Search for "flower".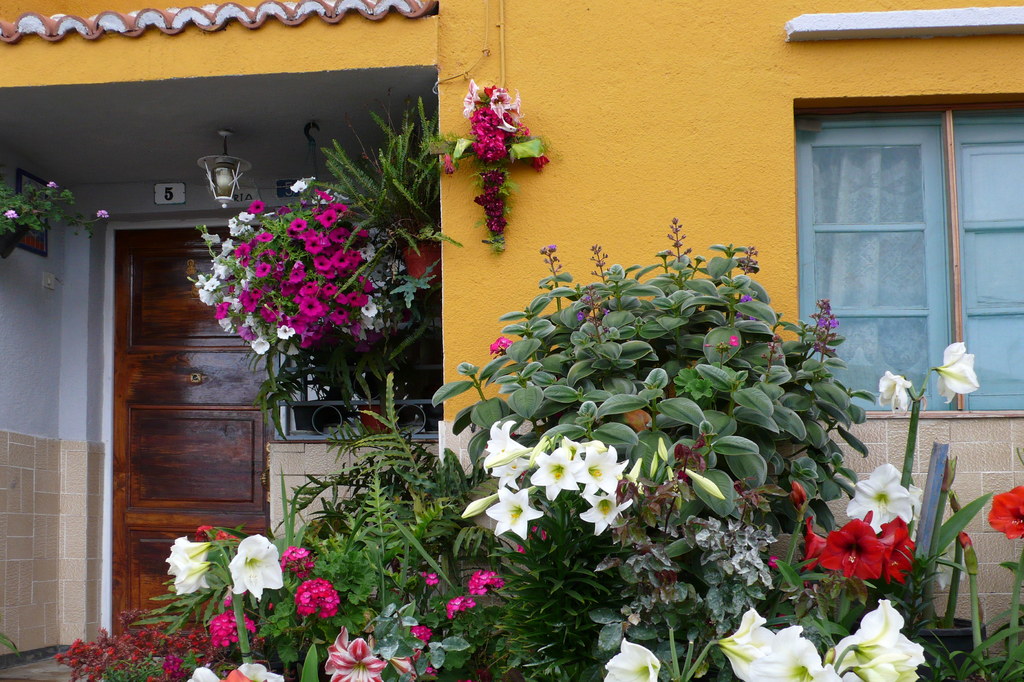
Found at l=811, t=519, r=884, b=588.
